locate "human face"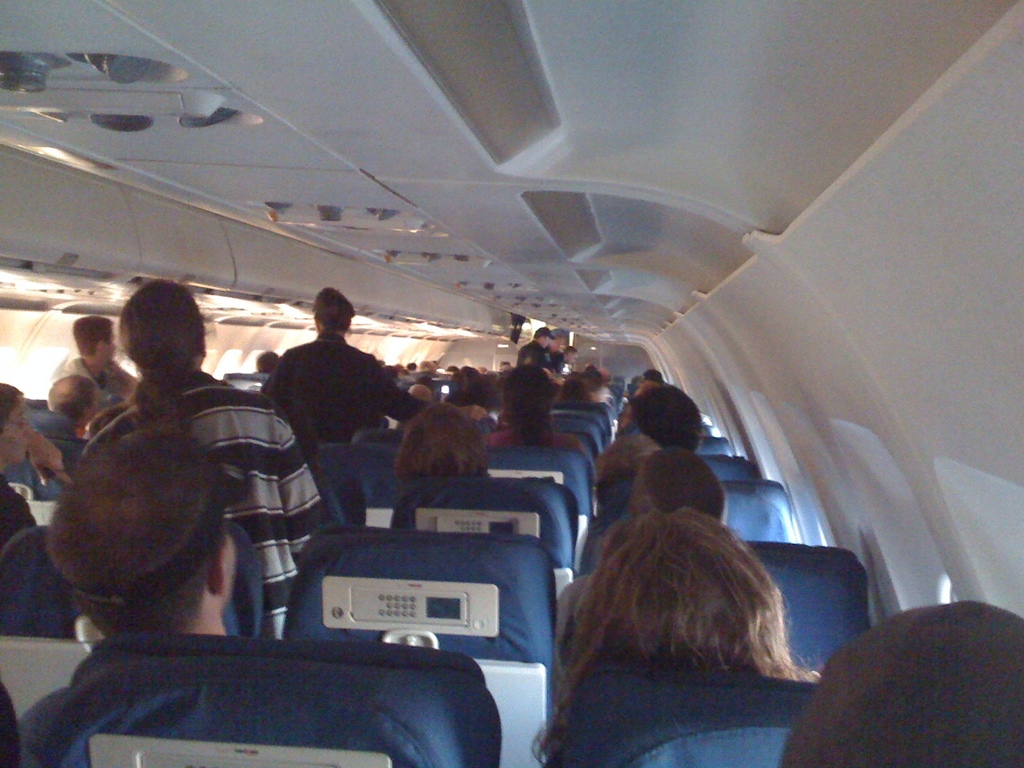
[x1=543, y1=337, x2=550, y2=349]
